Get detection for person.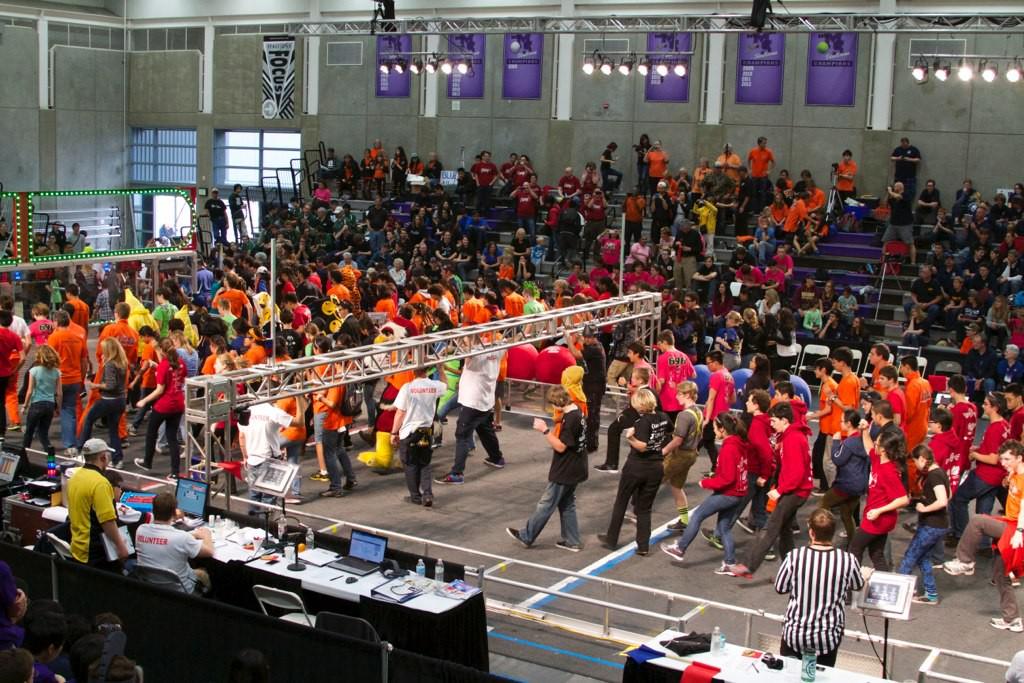
Detection: (869,344,892,392).
